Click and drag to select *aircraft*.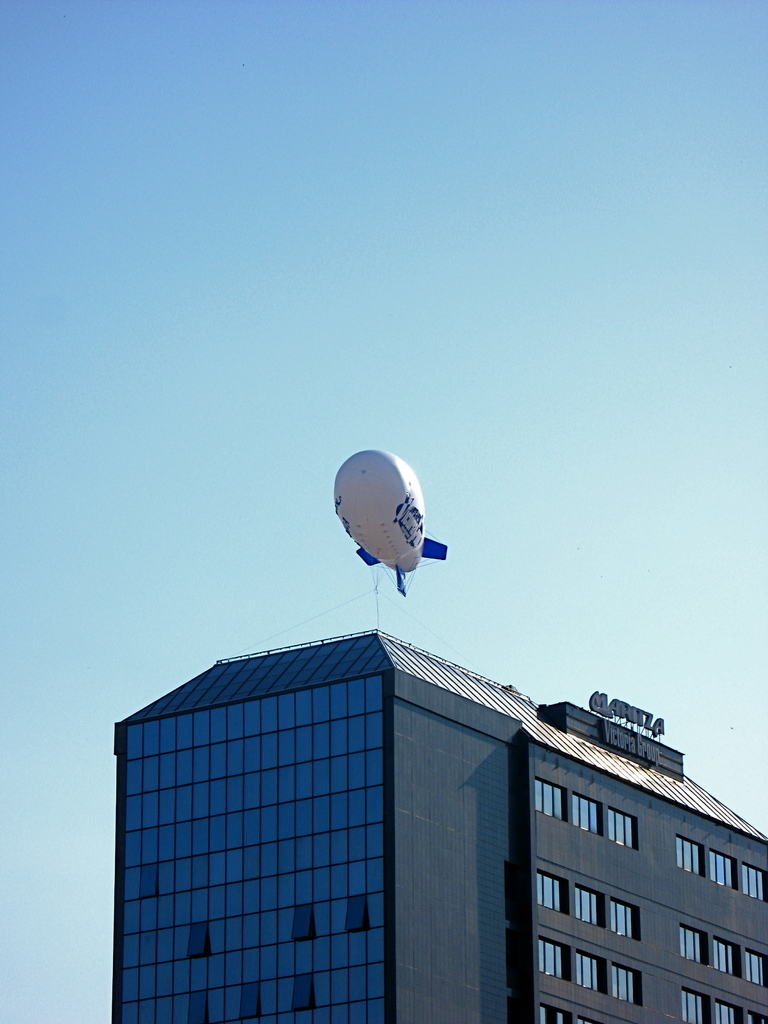
Selection: bbox(332, 447, 442, 593).
